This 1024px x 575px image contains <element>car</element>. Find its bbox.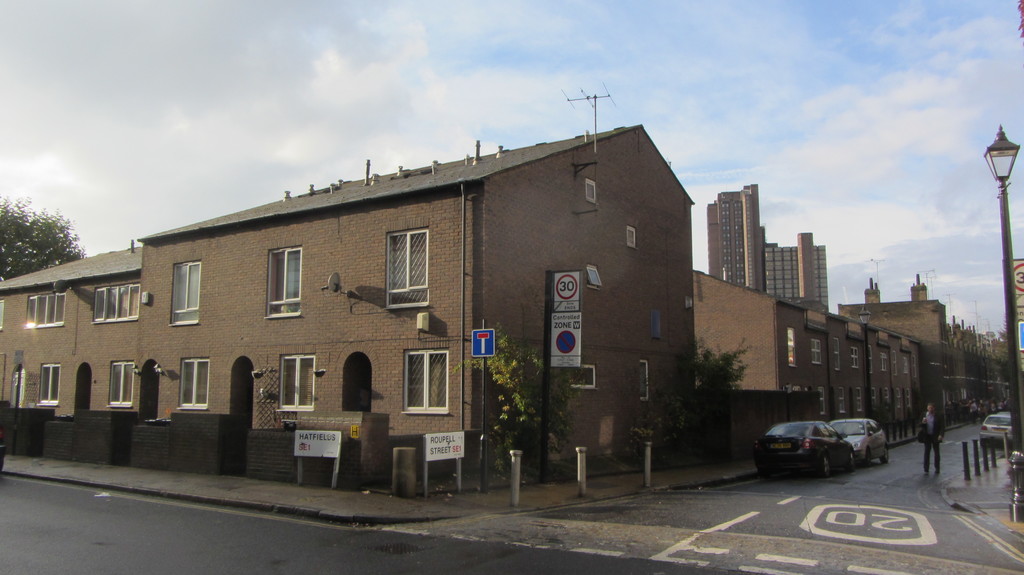
[left=979, top=413, right=1012, bottom=446].
